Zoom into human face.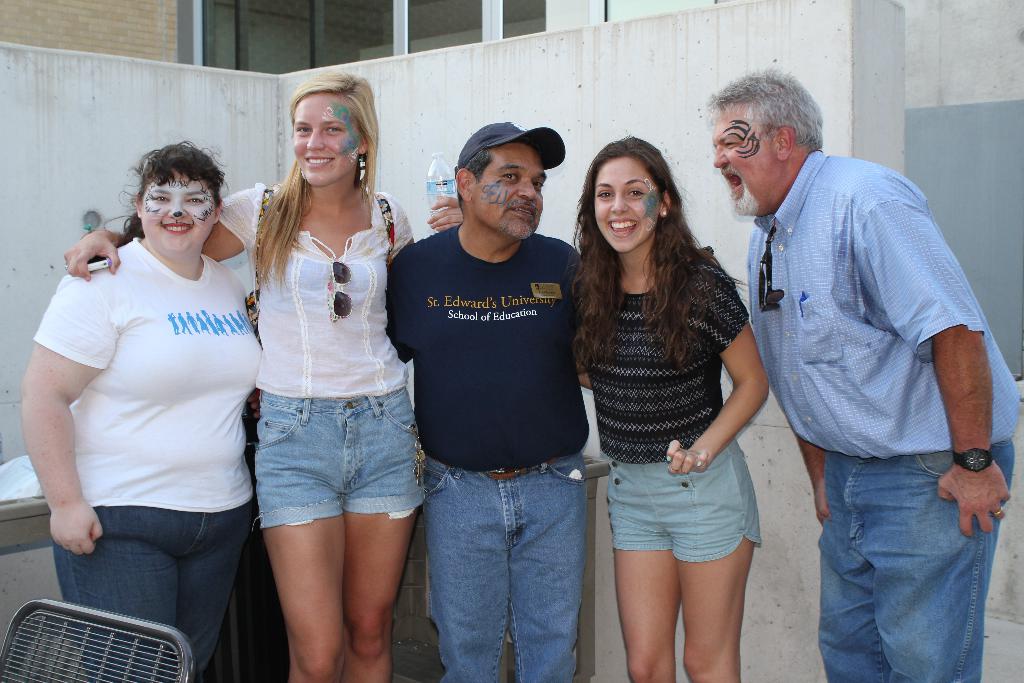
Zoom target: x1=294 y1=92 x2=358 y2=184.
